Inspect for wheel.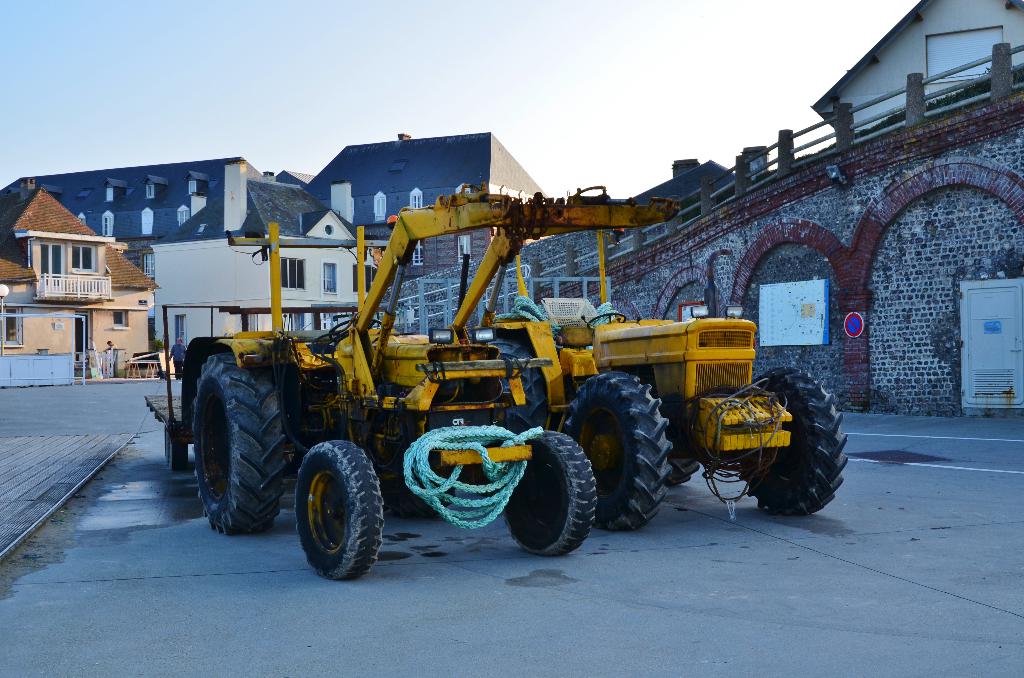
Inspection: l=499, t=432, r=596, b=558.
